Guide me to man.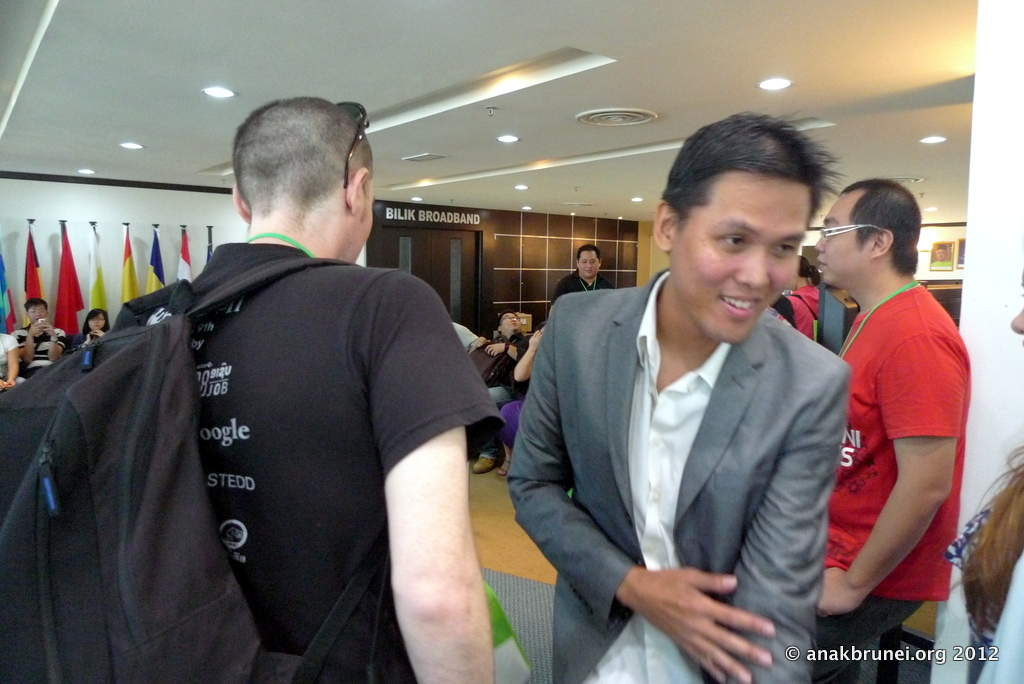
Guidance: [11,296,66,379].
